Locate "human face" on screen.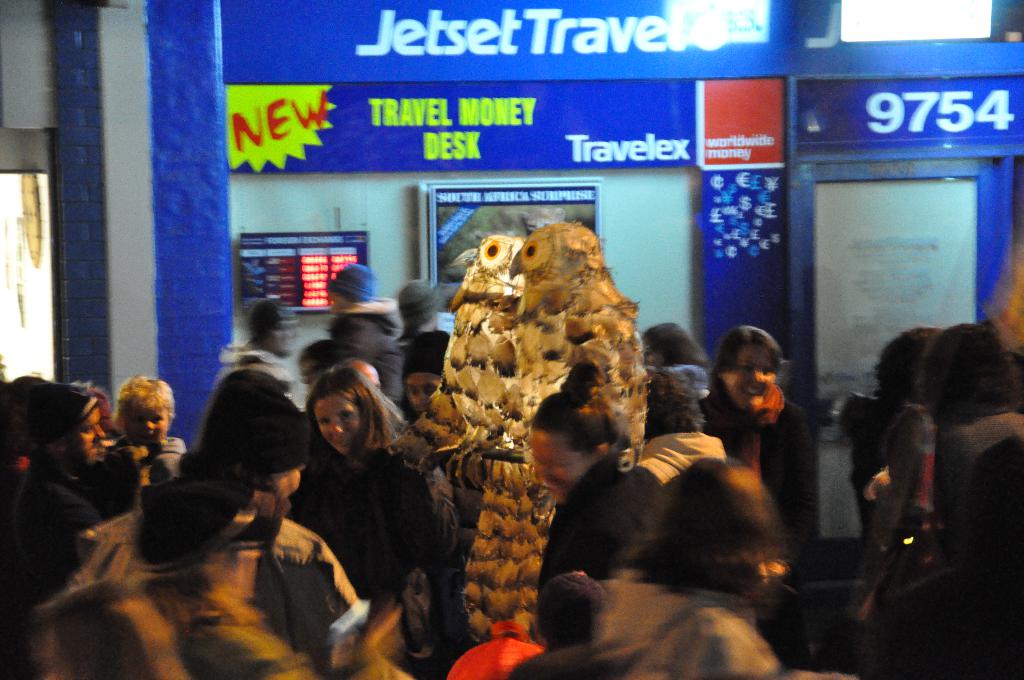
On screen at box(727, 340, 772, 411).
